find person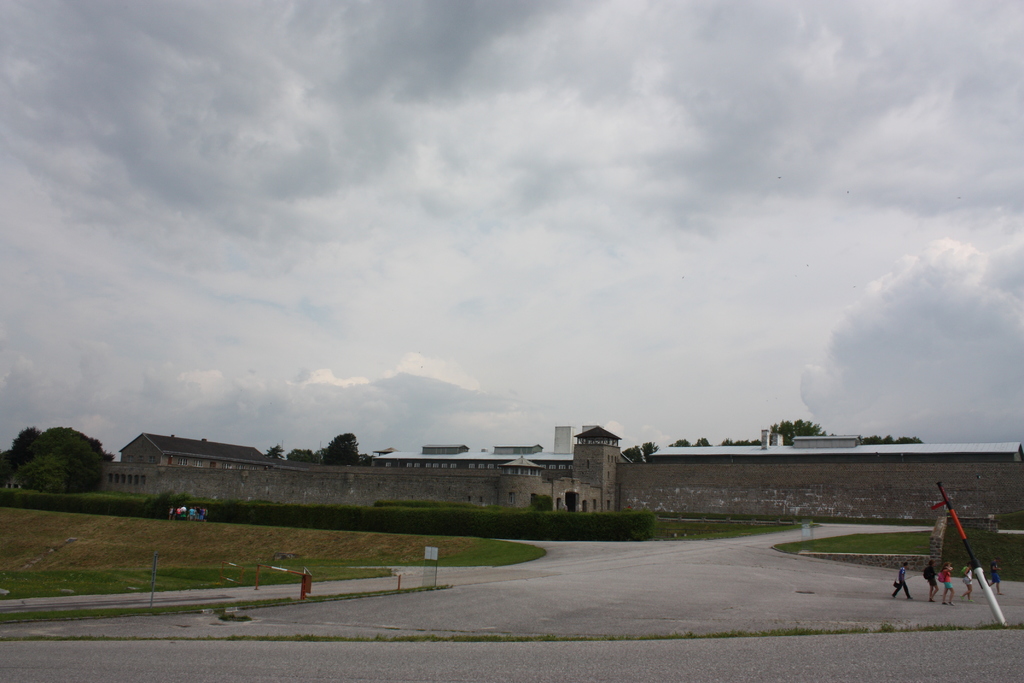
Rect(922, 559, 939, 603)
